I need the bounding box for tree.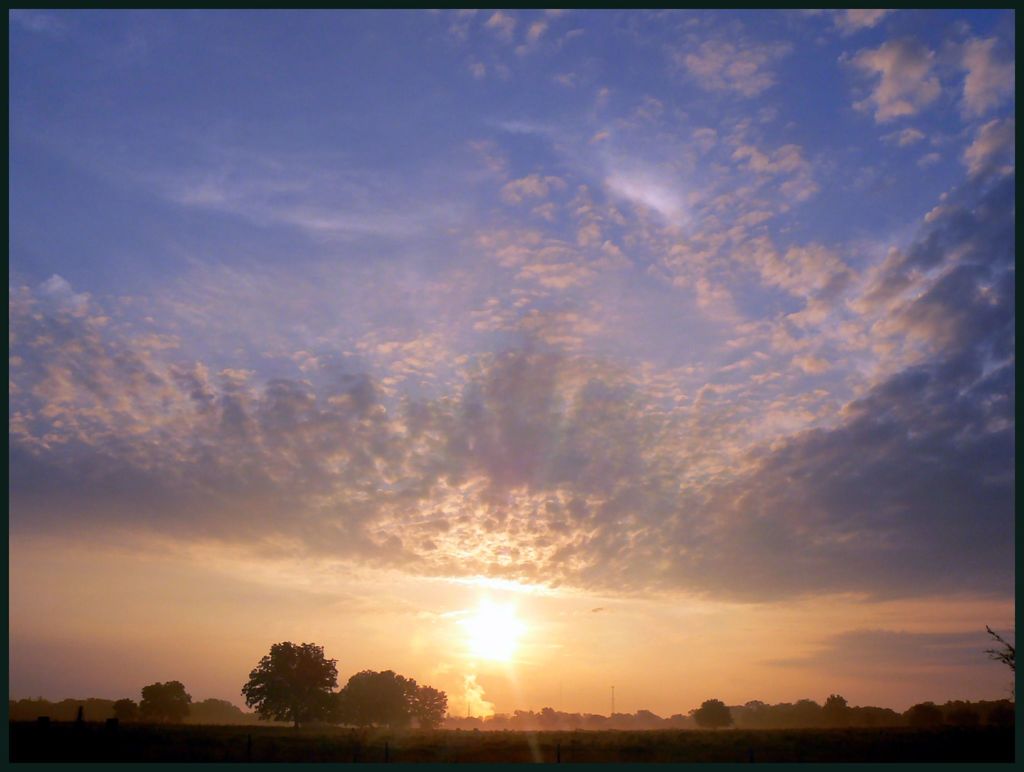
Here it is: Rect(687, 693, 740, 735).
